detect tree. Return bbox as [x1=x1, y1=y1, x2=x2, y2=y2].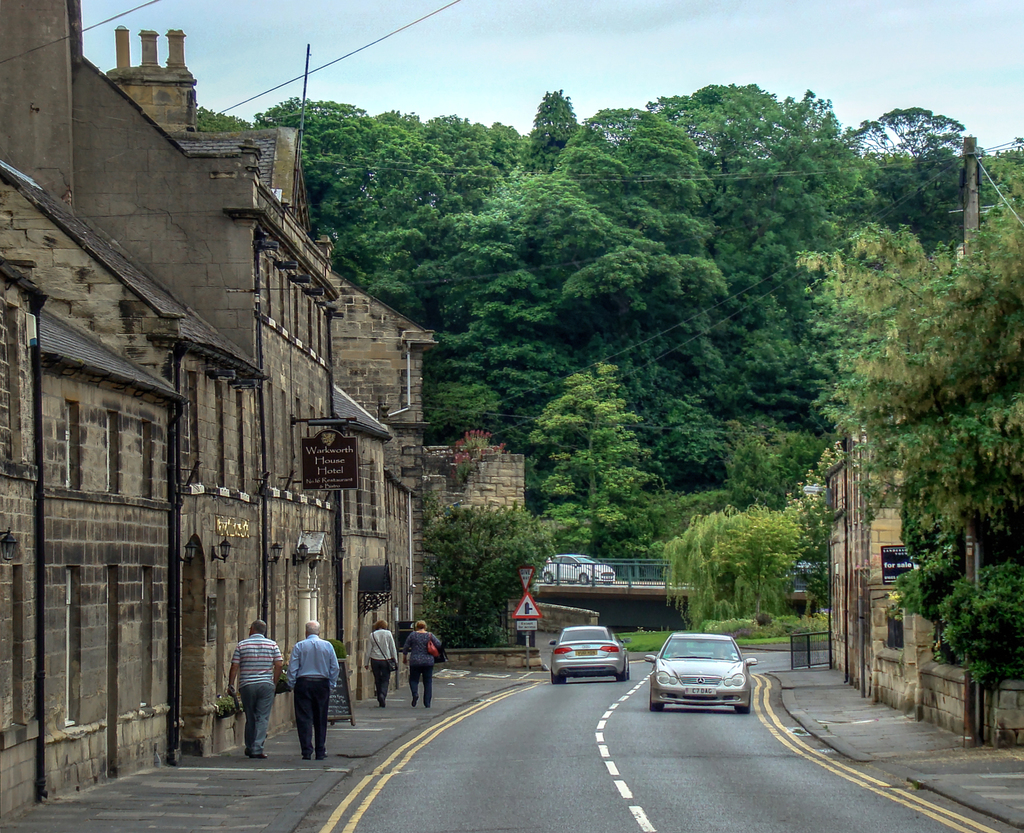
[x1=524, y1=88, x2=577, y2=159].
